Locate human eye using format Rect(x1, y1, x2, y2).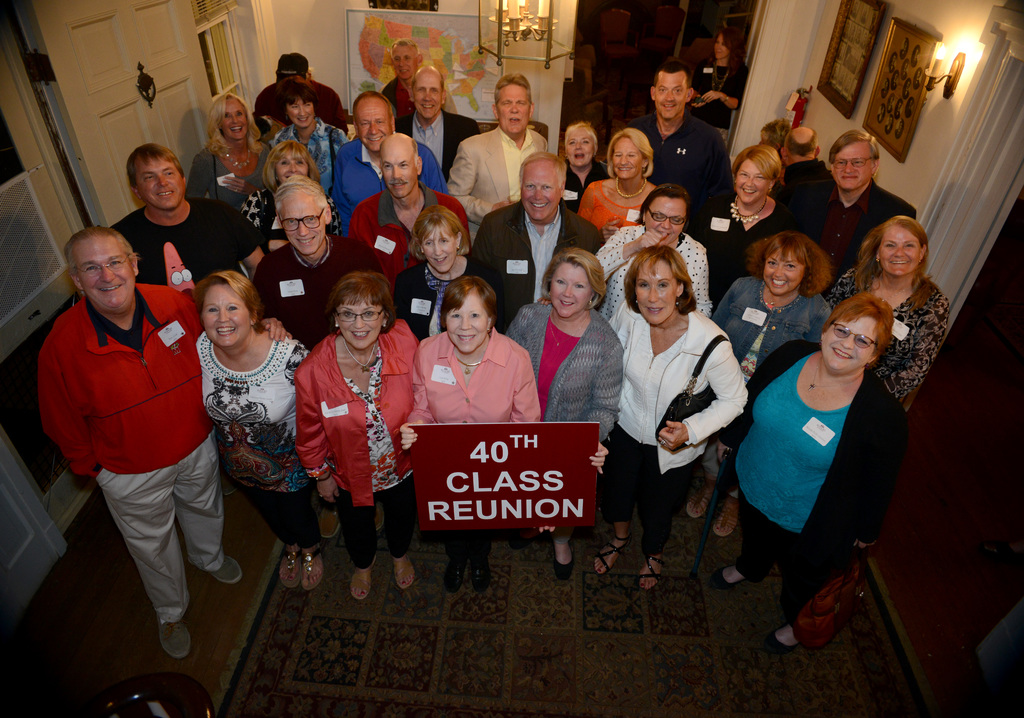
Rect(205, 307, 216, 314).
